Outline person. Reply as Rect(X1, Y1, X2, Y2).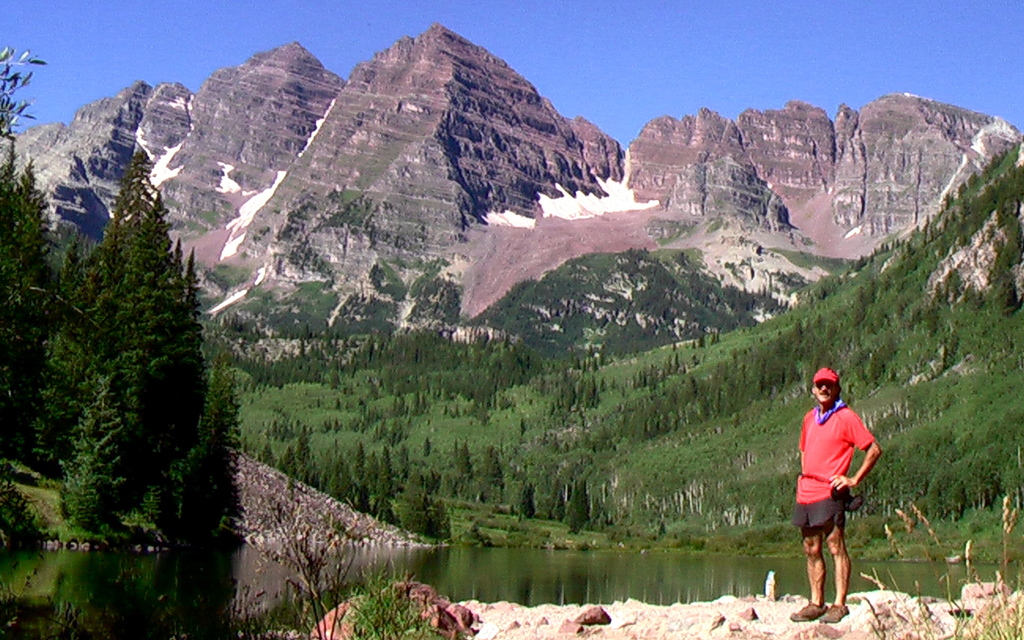
Rect(794, 365, 878, 621).
